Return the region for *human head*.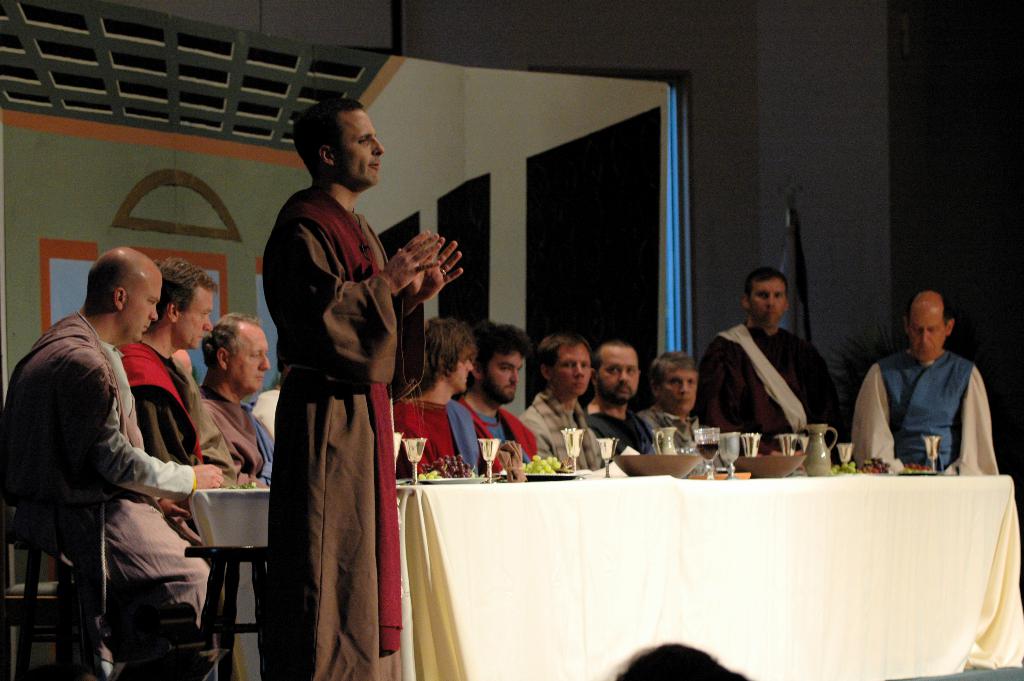
select_region(903, 291, 957, 354).
